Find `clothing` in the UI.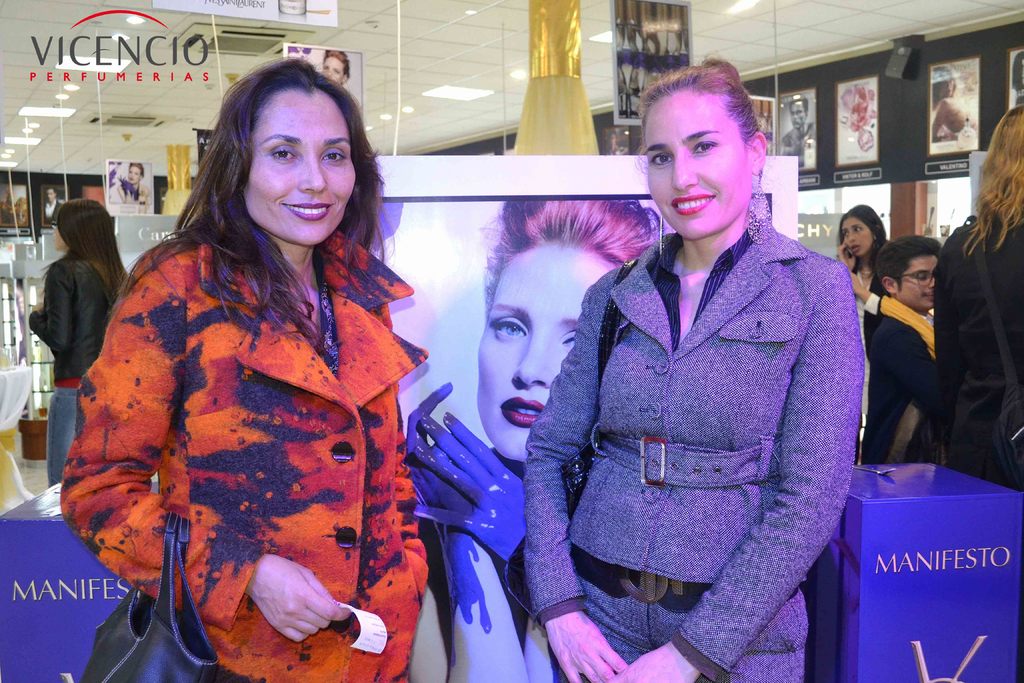
UI element at (778, 121, 817, 167).
